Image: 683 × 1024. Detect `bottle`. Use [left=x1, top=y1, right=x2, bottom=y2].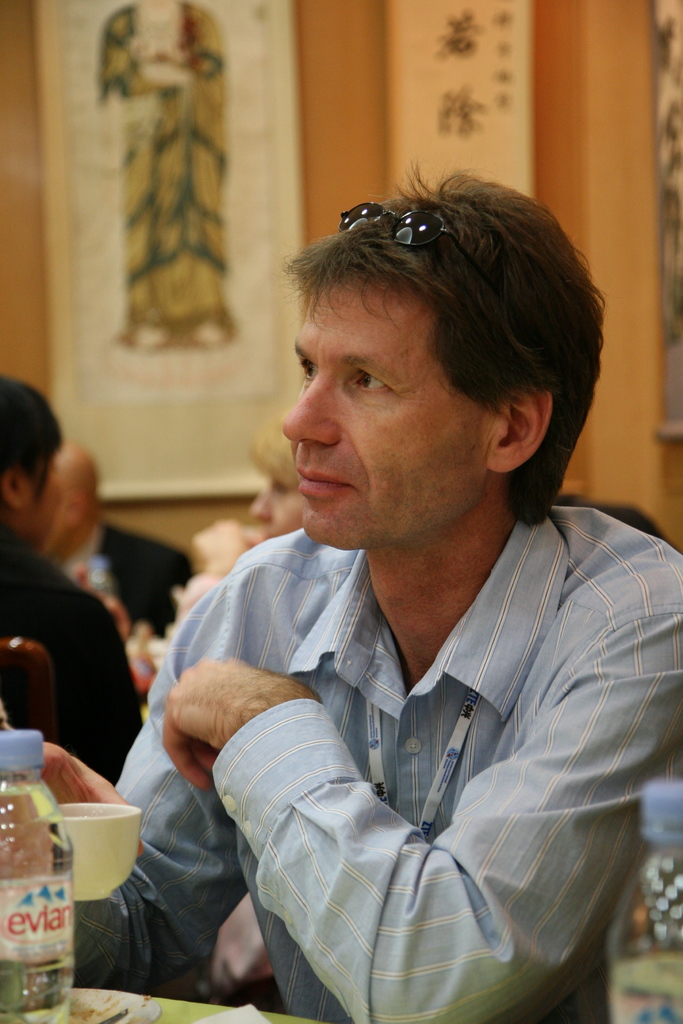
[left=0, top=728, right=72, bottom=1023].
